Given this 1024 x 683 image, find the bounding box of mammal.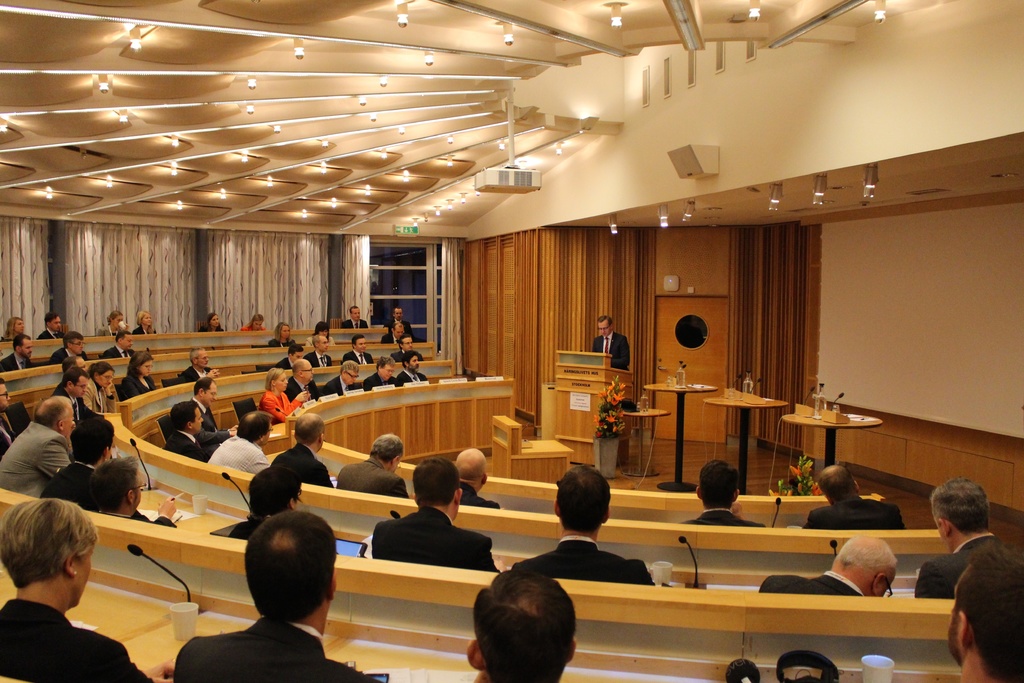
[591,317,634,368].
